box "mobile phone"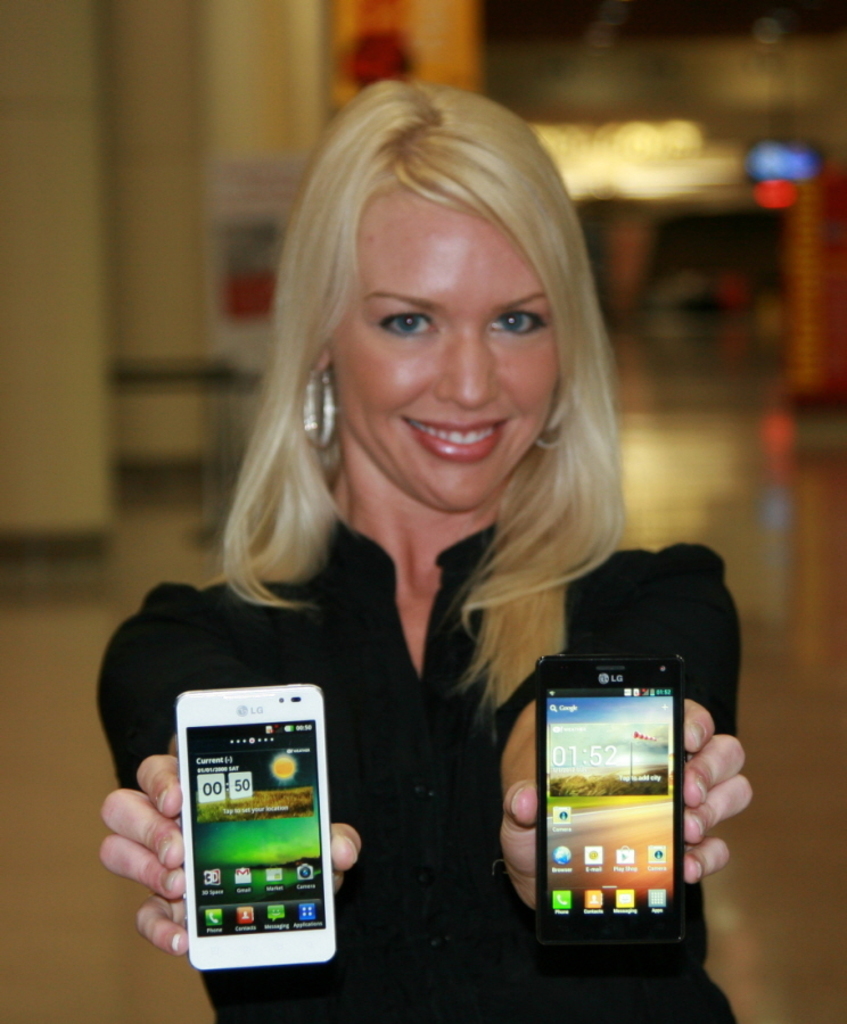
Rect(148, 677, 347, 973)
